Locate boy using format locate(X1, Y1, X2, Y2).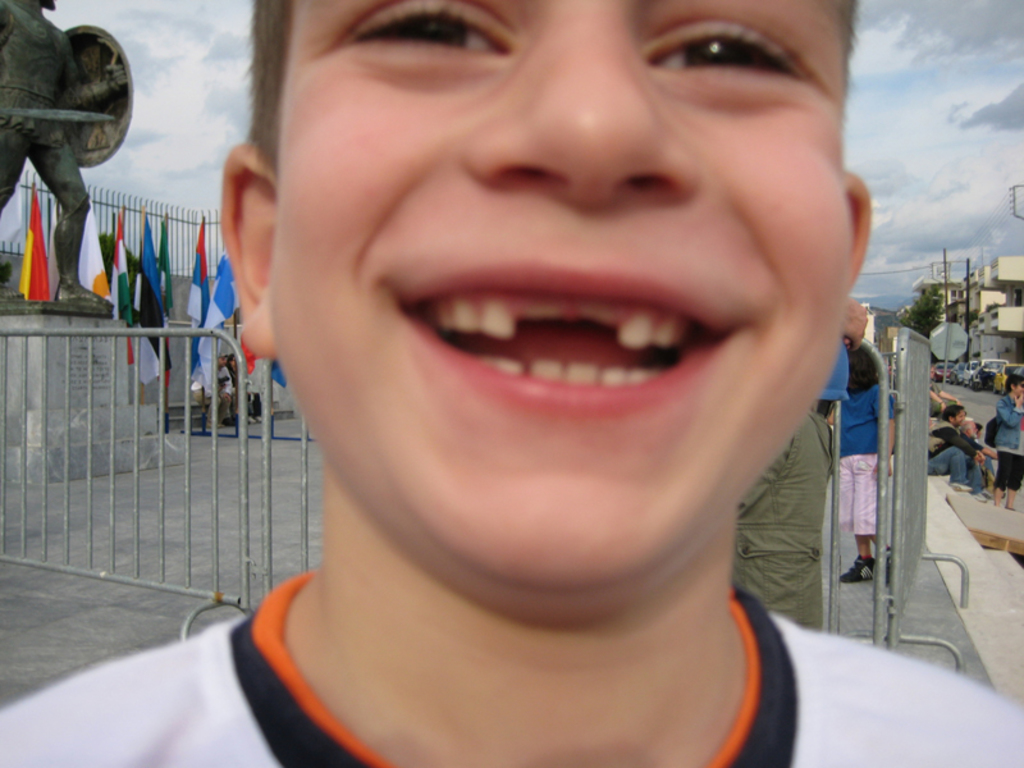
locate(820, 337, 902, 586).
